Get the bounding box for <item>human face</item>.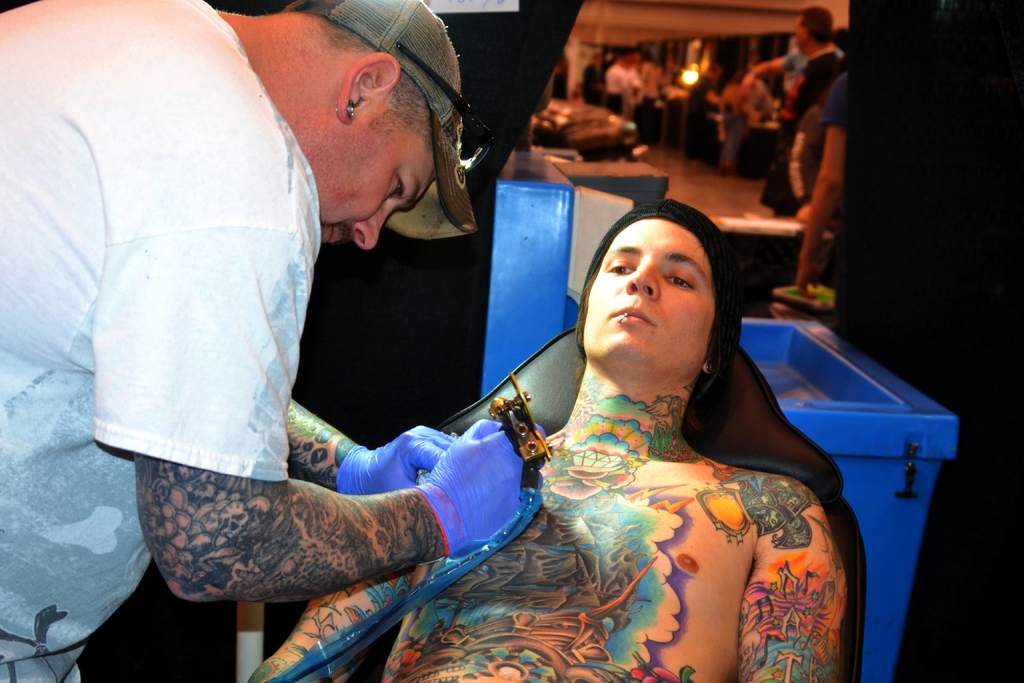
pyautogui.locateOnScreen(579, 213, 719, 367).
